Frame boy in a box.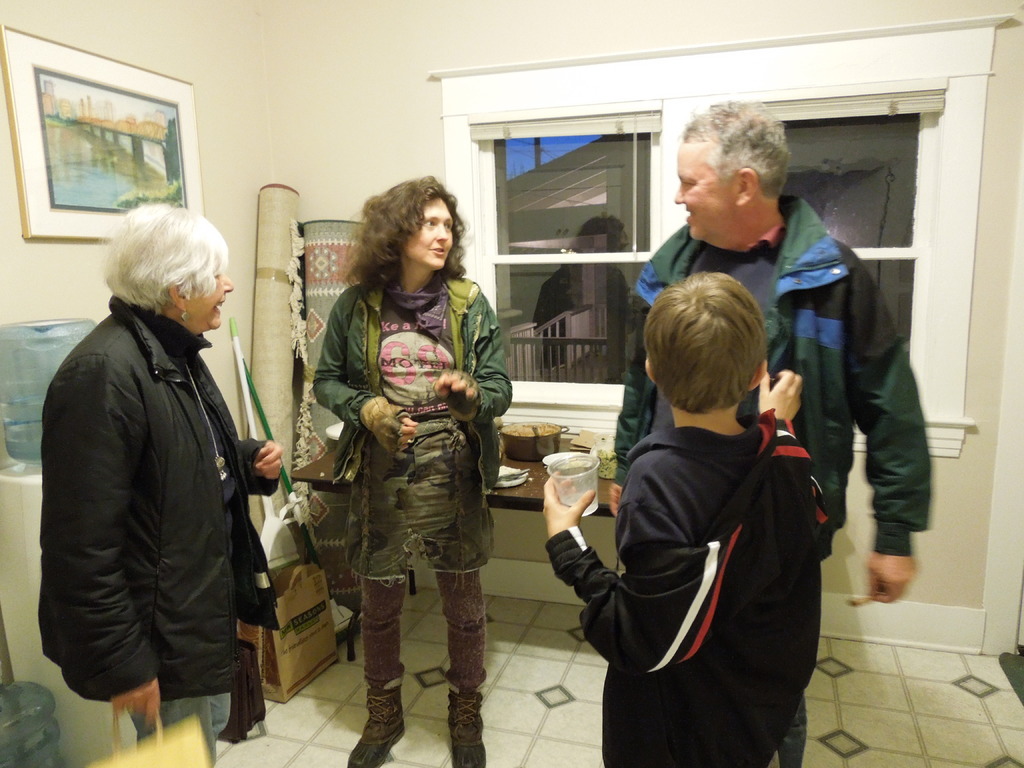
l=538, t=251, r=834, b=744.
